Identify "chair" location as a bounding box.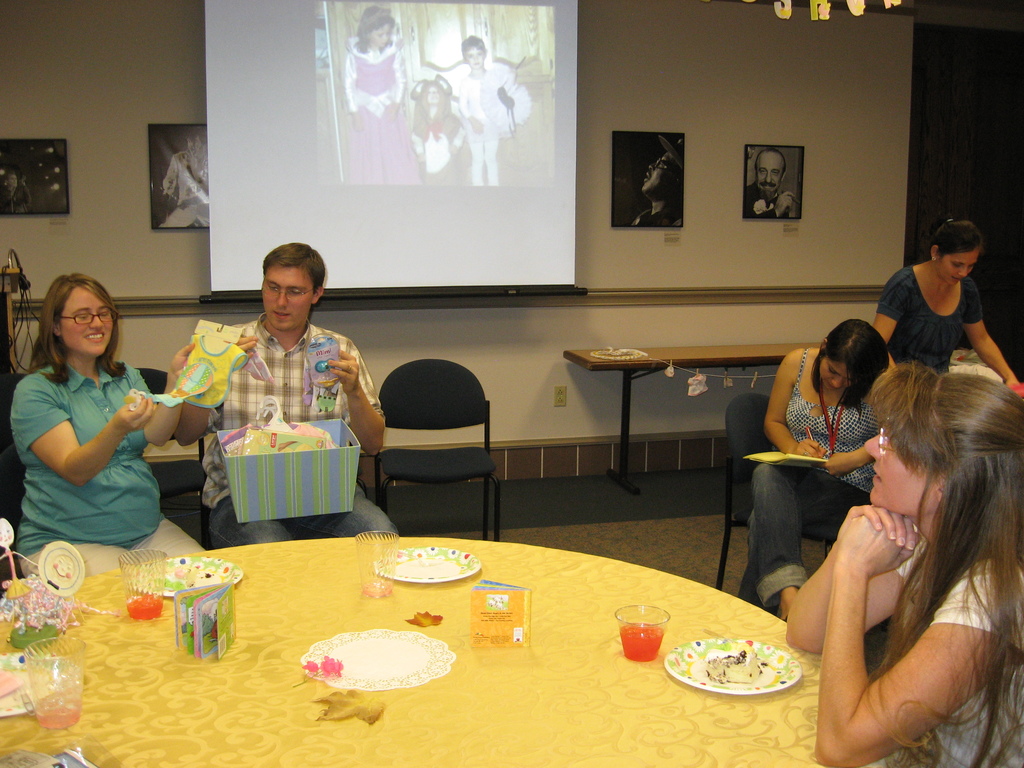
bbox=(376, 357, 499, 545).
